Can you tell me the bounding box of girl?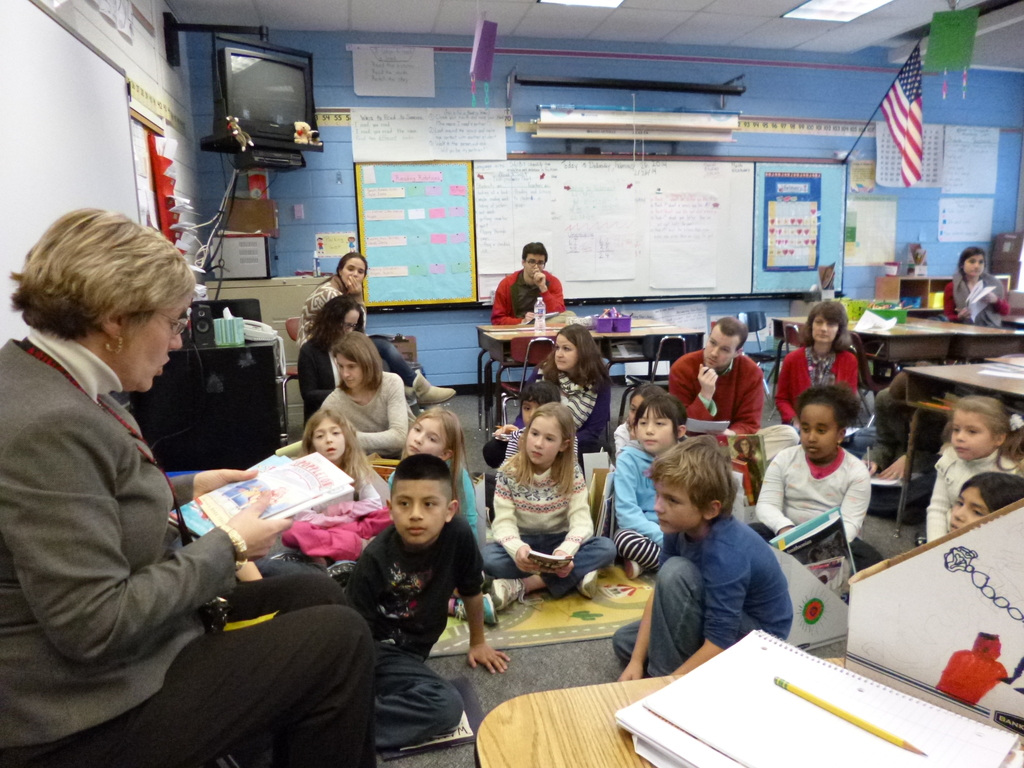
922,394,1023,549.
